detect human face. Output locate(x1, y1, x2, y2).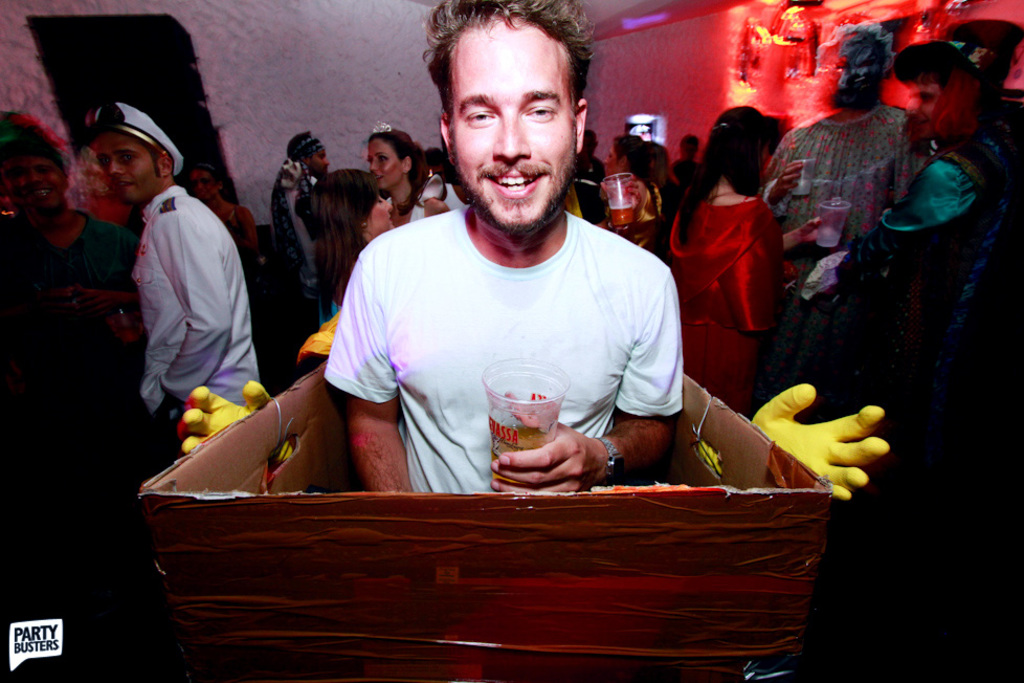
locate(310, 146, 331, 175).
